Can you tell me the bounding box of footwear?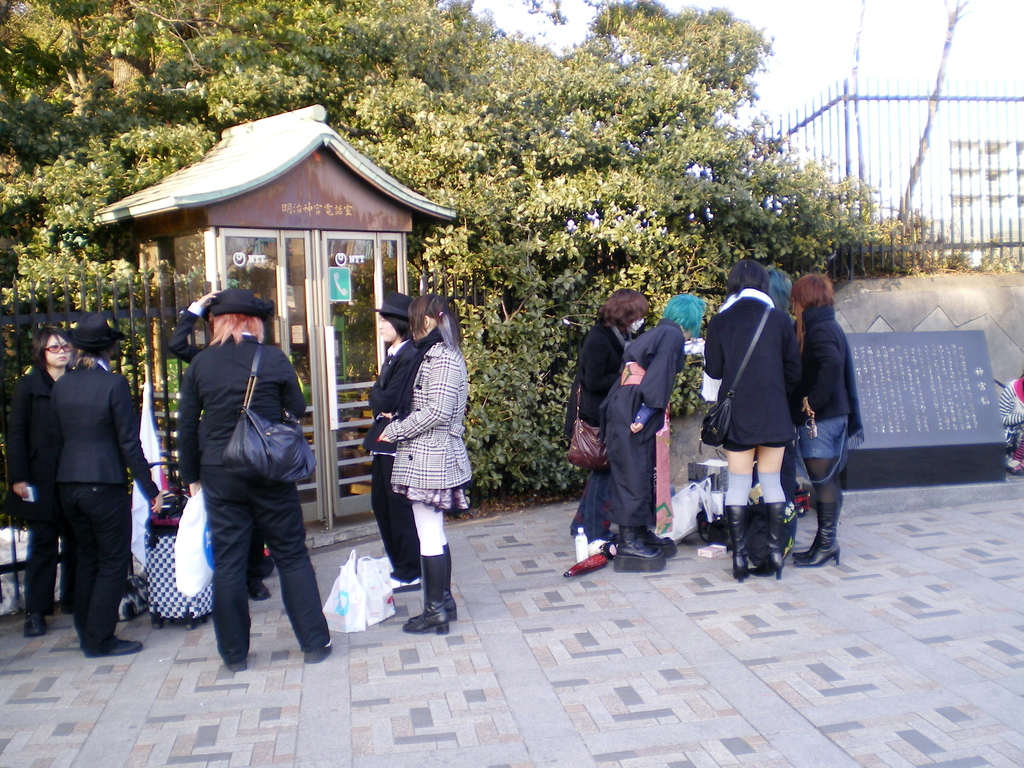
x1=789 y1=491 x2=842 y2=558.
